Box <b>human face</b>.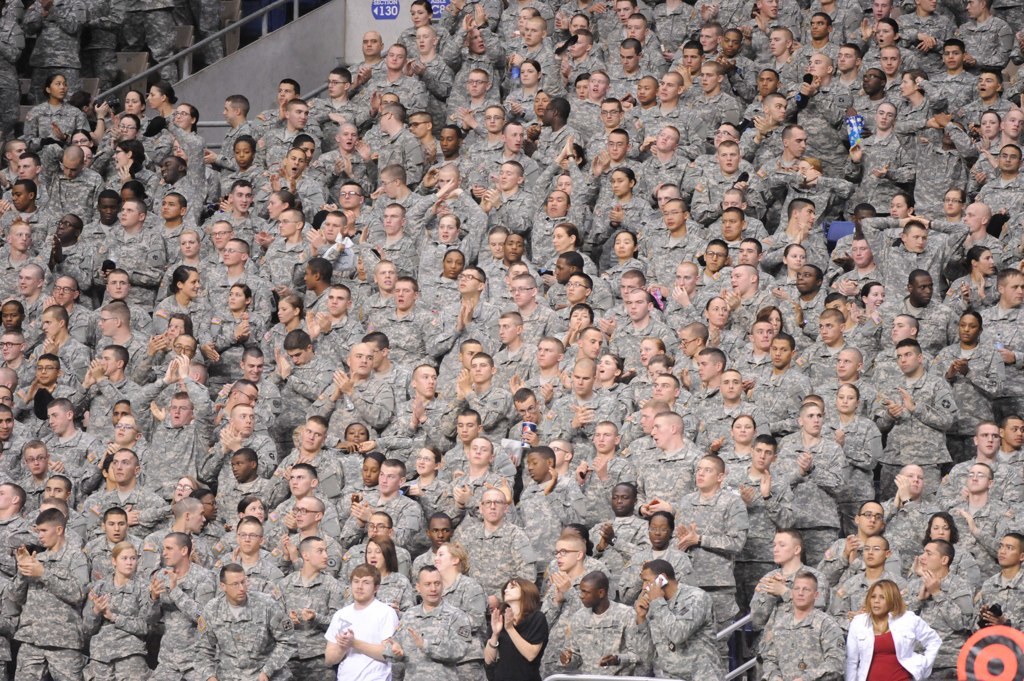
crop(169, 473, 193, 505).
